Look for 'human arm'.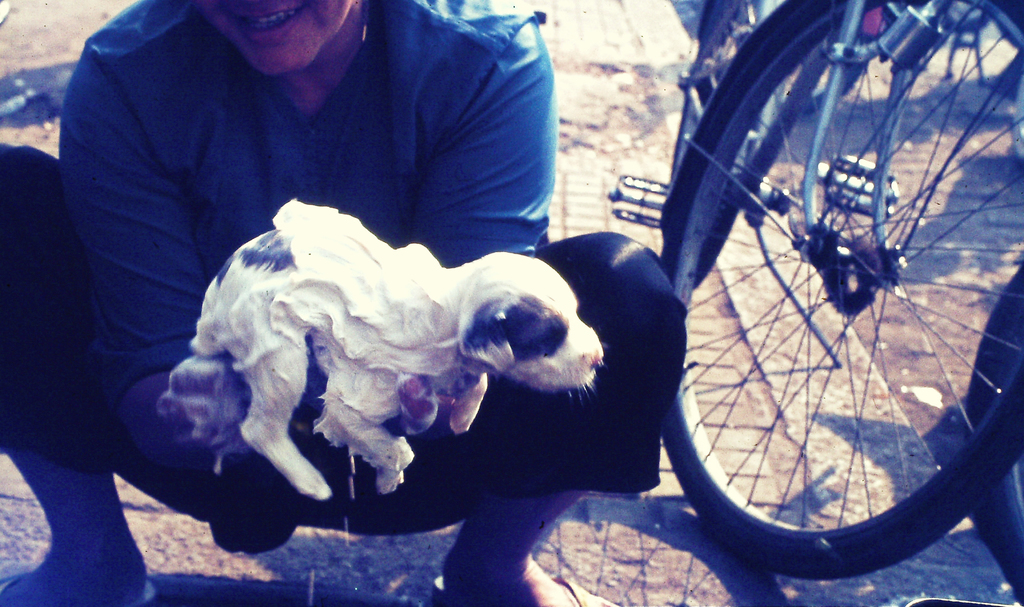
Found: select_region(72, 55, 258, 493).
